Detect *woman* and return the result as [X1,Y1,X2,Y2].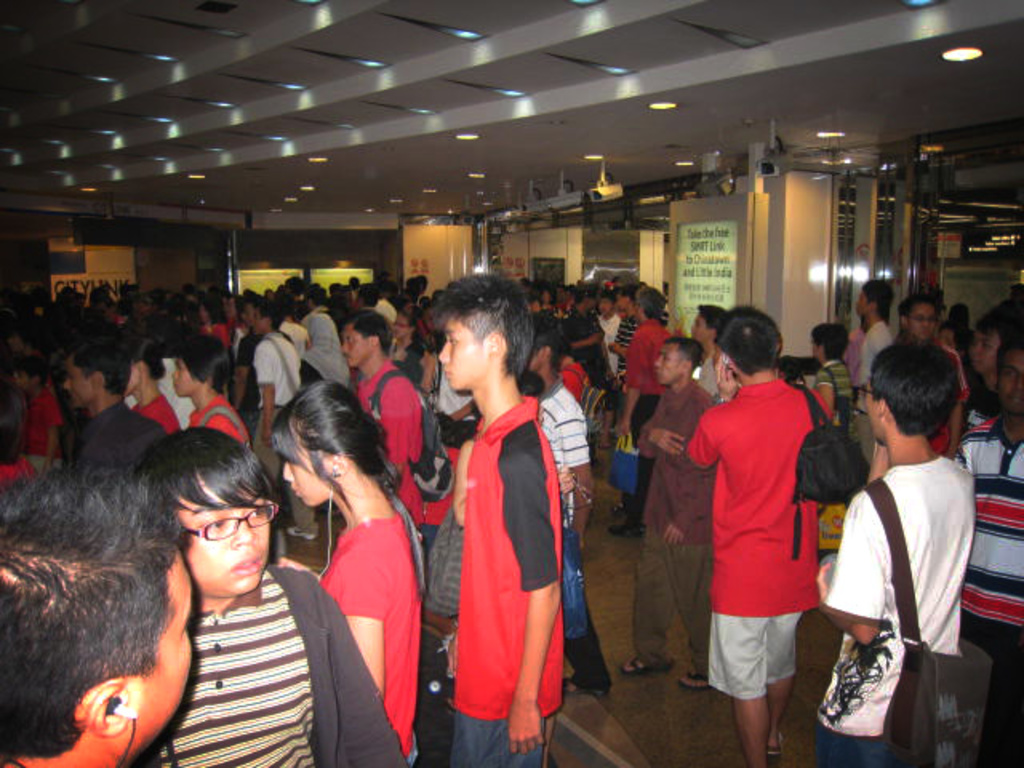
[277,382,429,766].
